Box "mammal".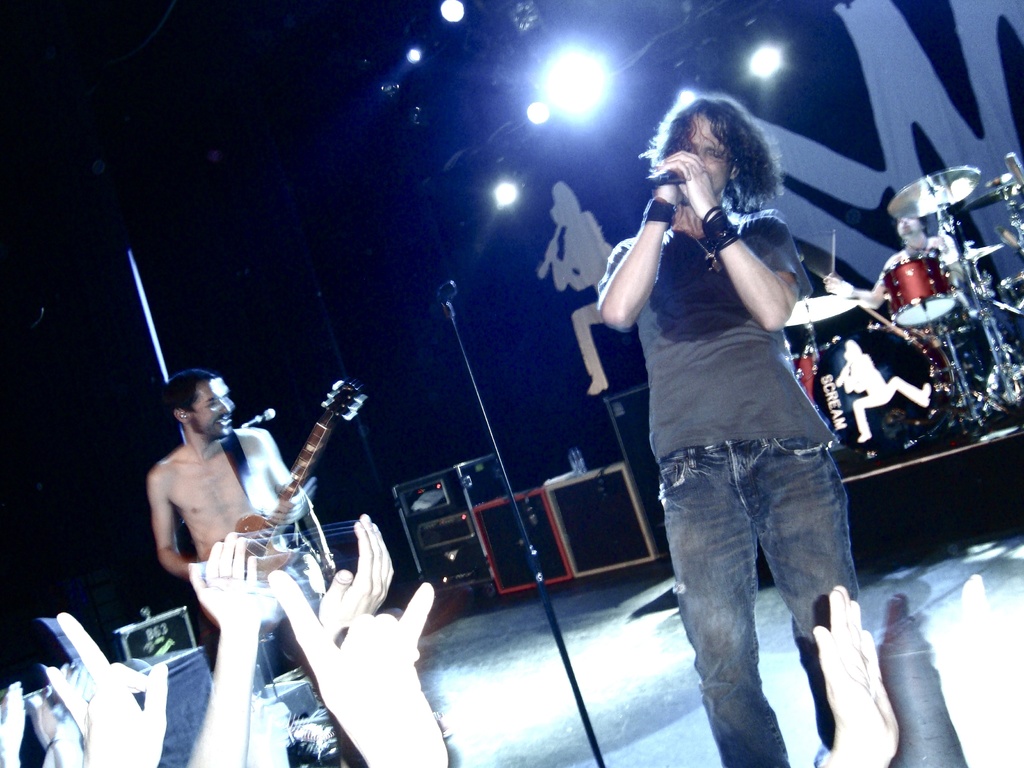
box(605, 86, 867, 756).
